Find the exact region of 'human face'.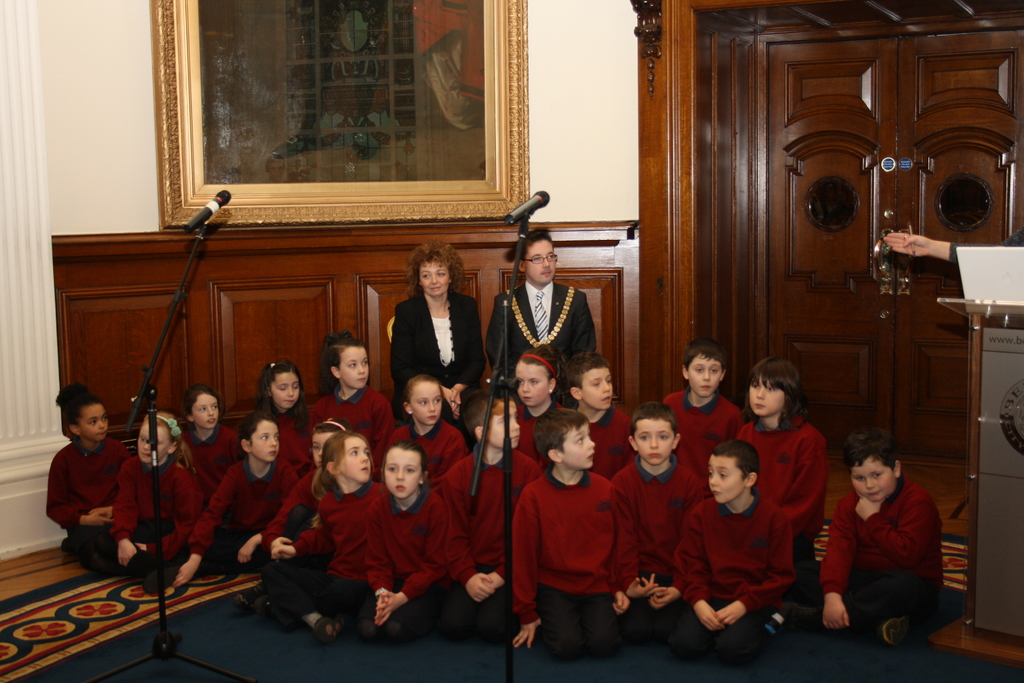
Exact region: rect(422, 266, 448, 294).
